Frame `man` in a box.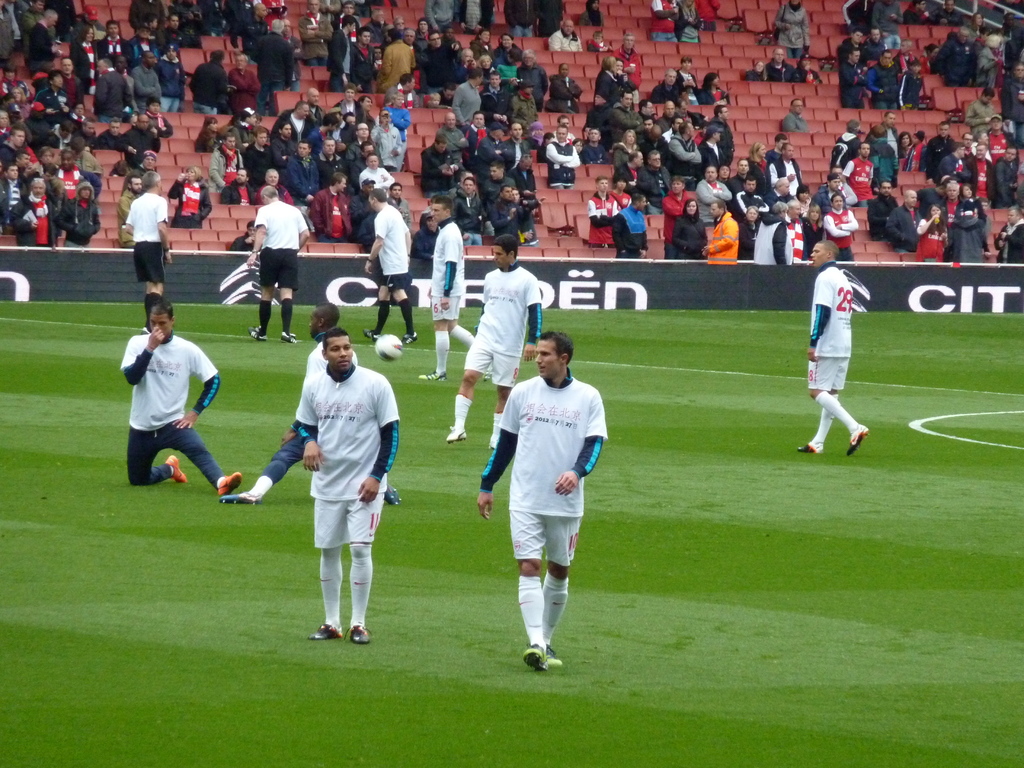
[335,113,361,143].
